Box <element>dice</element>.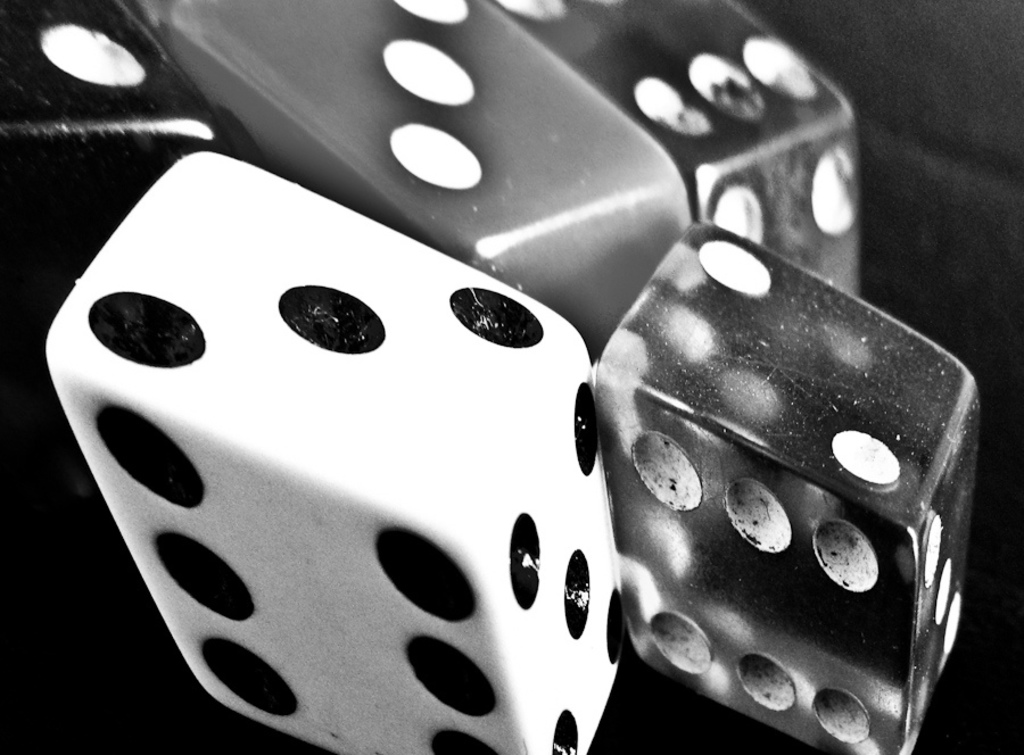
0:0:210:268.
